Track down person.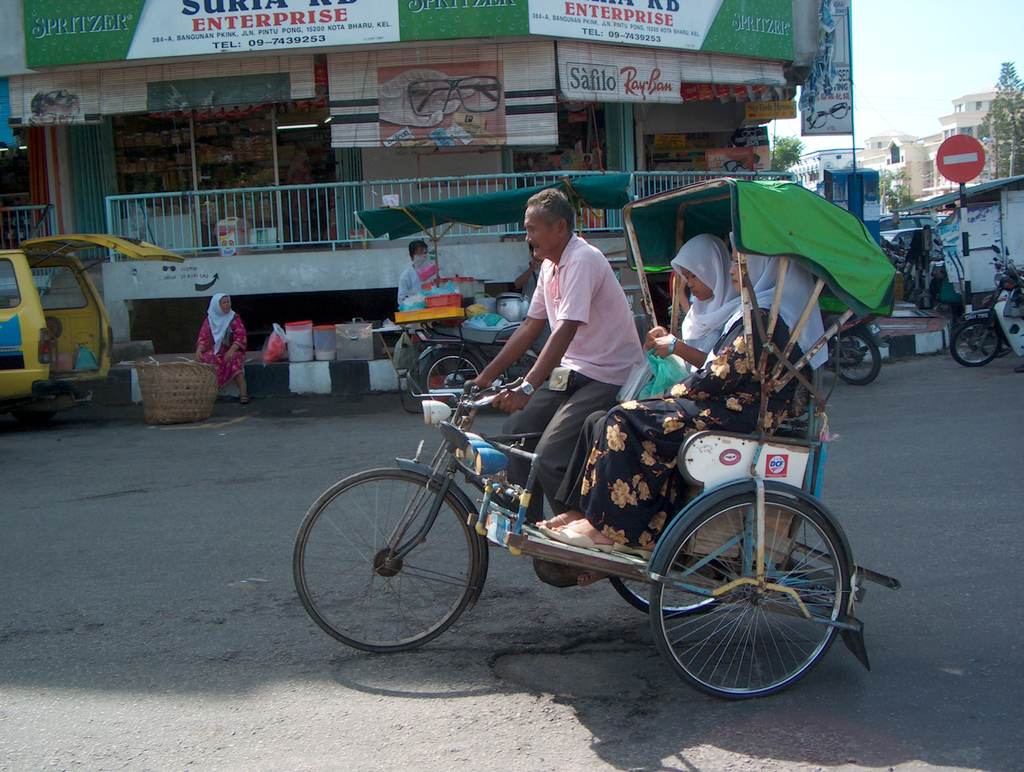
Tracked to crop(497, 192, 636, 445).
